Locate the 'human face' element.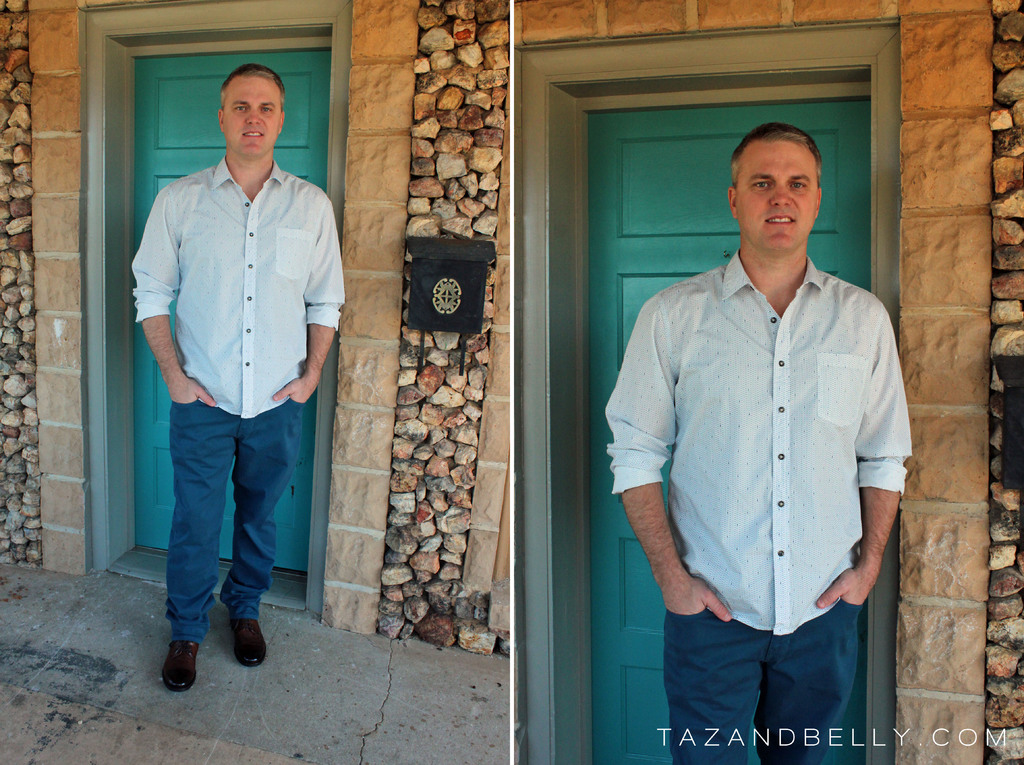
Element bbox: (left=223, top=77, right=284, bottom=160).
